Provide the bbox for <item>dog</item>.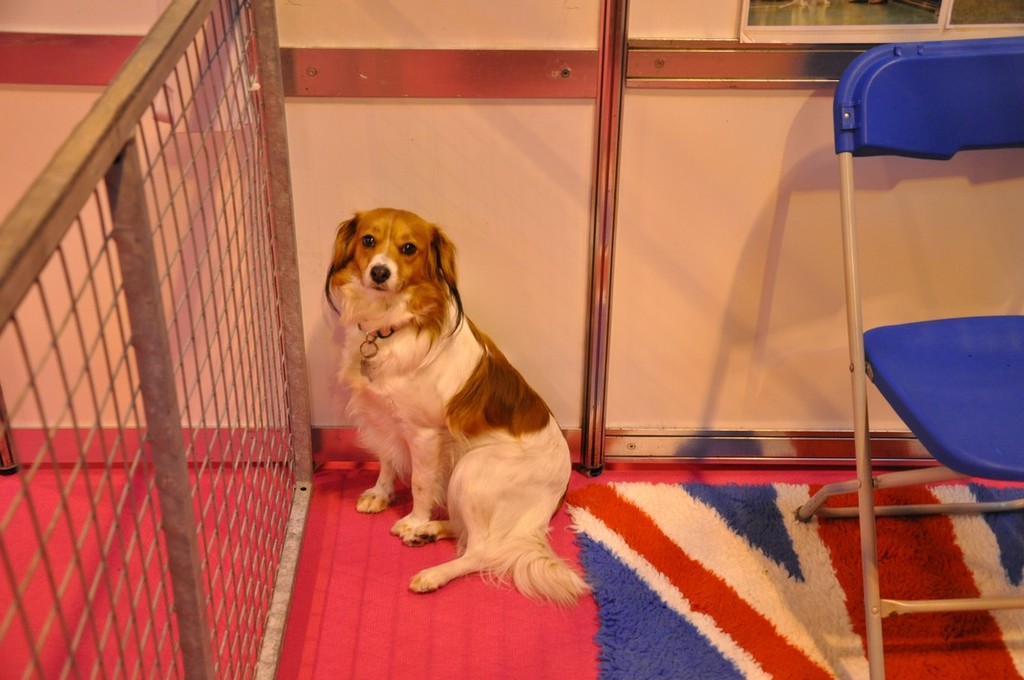
321 207 595 606.
